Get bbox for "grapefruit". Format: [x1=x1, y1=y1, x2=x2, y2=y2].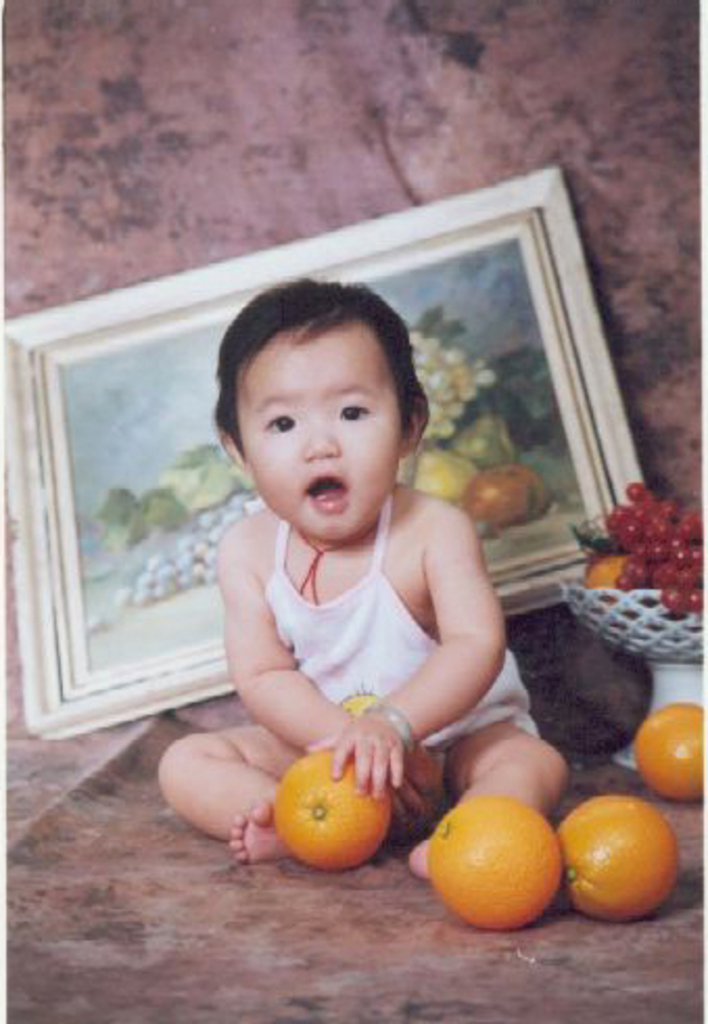
[x1=424, y1=792, x2=562, y2=928].
